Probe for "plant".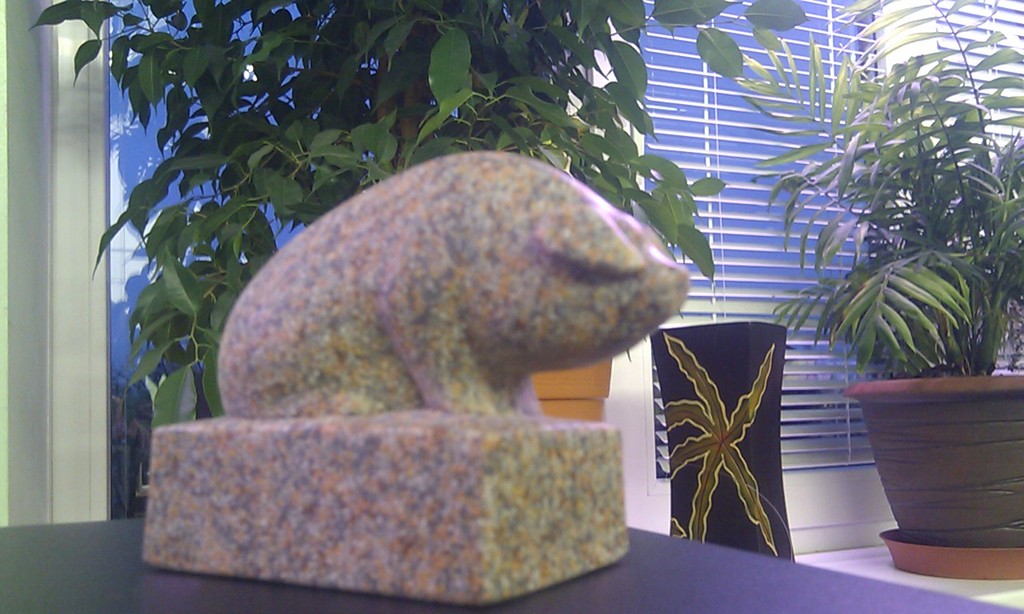
Probe result: [left=735, top=0, right=1022, bottom=379].
